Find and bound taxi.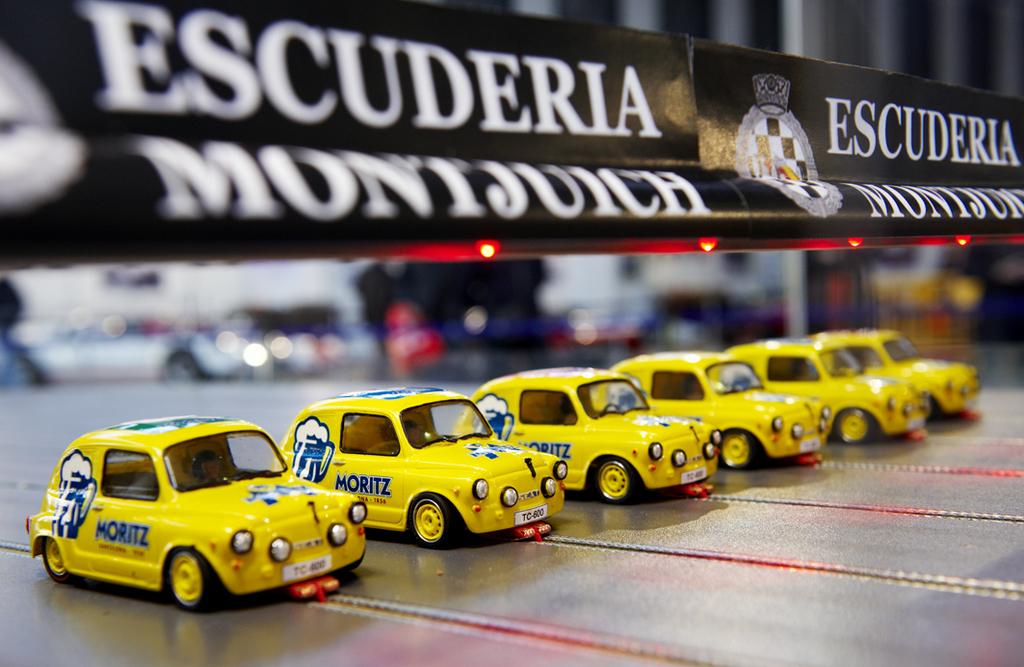
Bound: crop(31, 427, 361, 619).
